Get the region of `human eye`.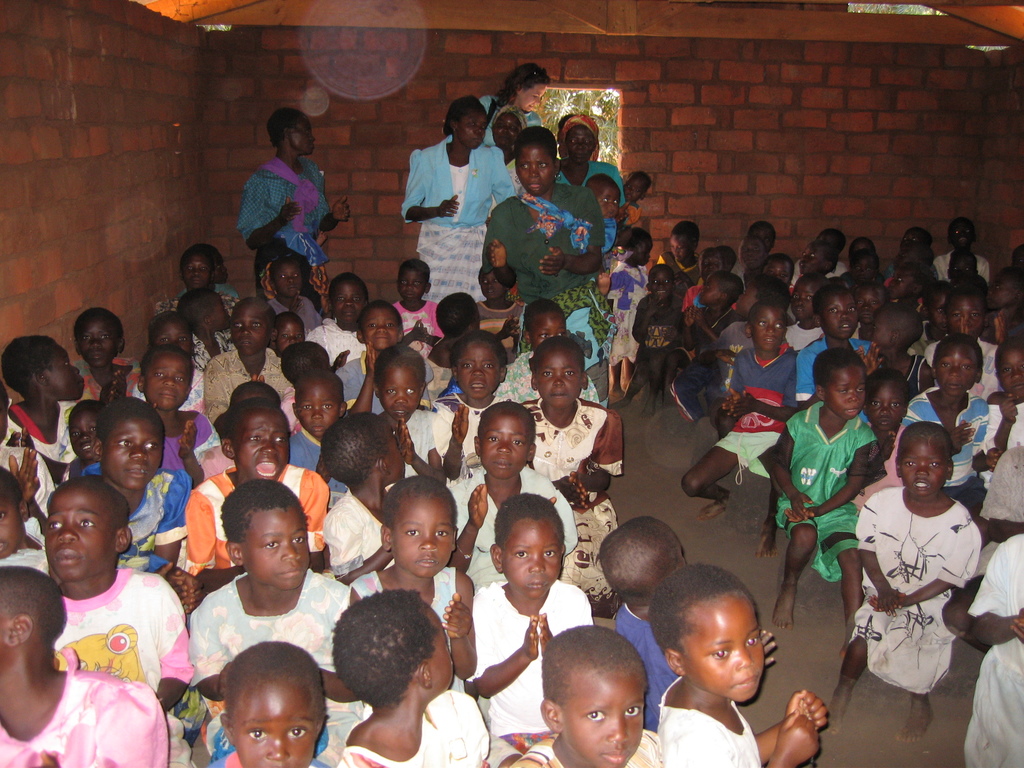
x1=927 y1=459 x2=941 y2=470.
